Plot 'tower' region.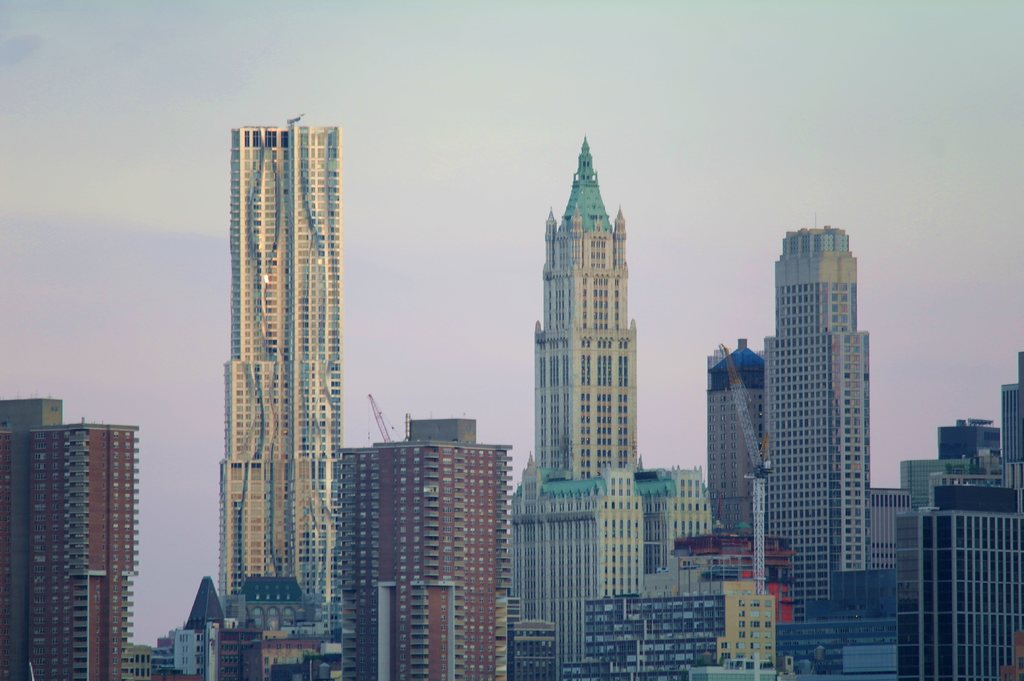
Plotted at [191, 90, 365, 635].
